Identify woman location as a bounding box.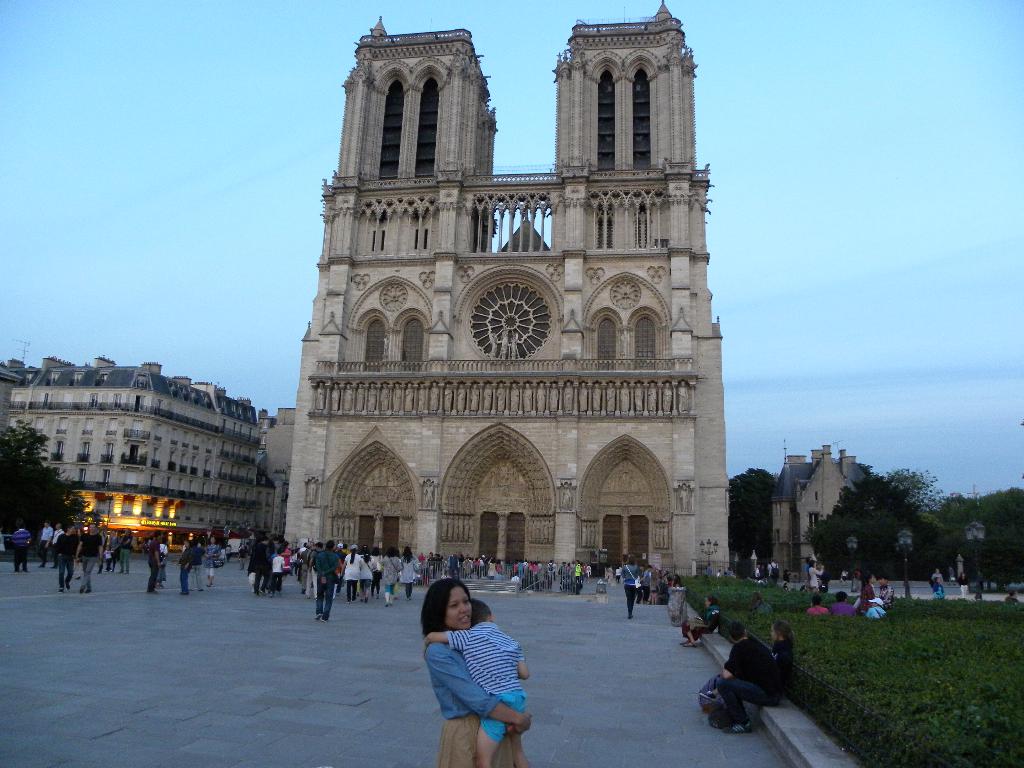
rect(619, 554, 639, 618).
